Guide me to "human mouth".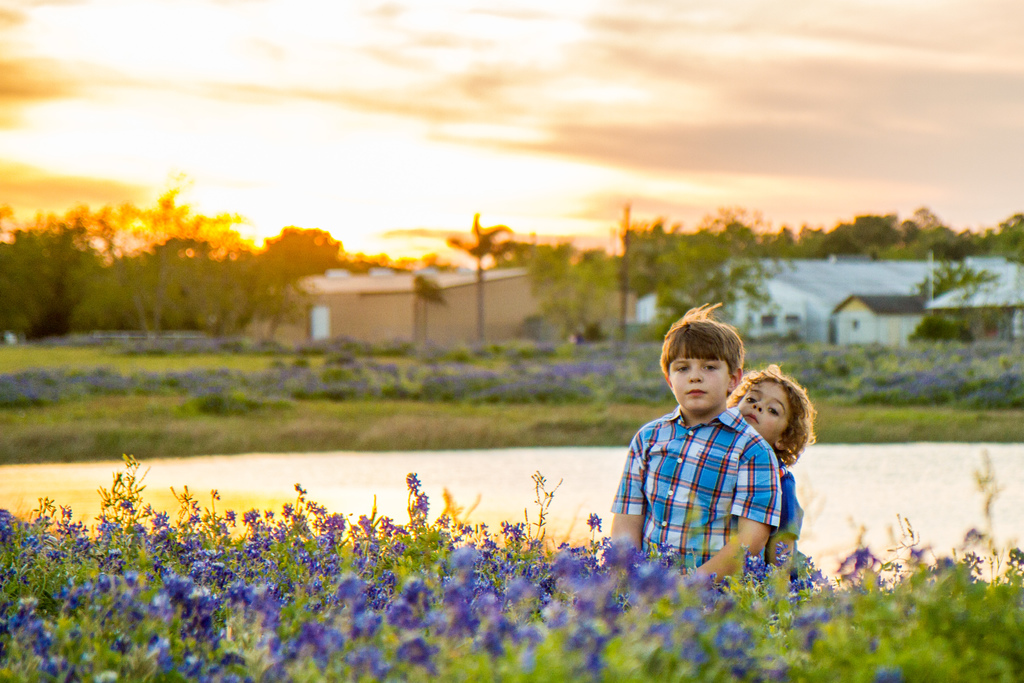
Guidance: 688/386/709/398.
